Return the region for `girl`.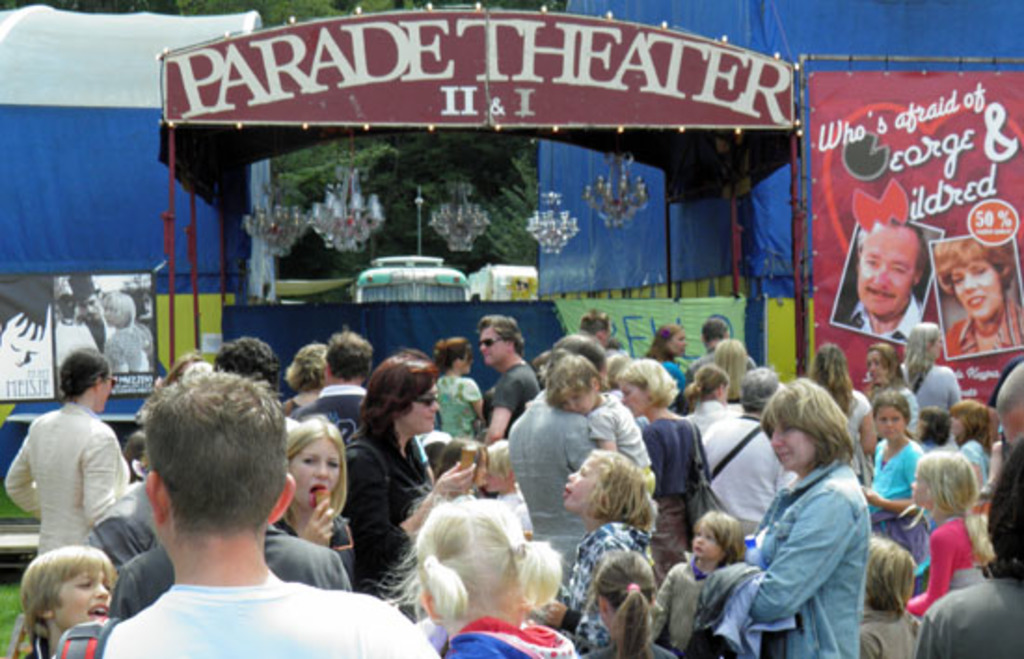
BBox(951, 402, 1000, 480).
